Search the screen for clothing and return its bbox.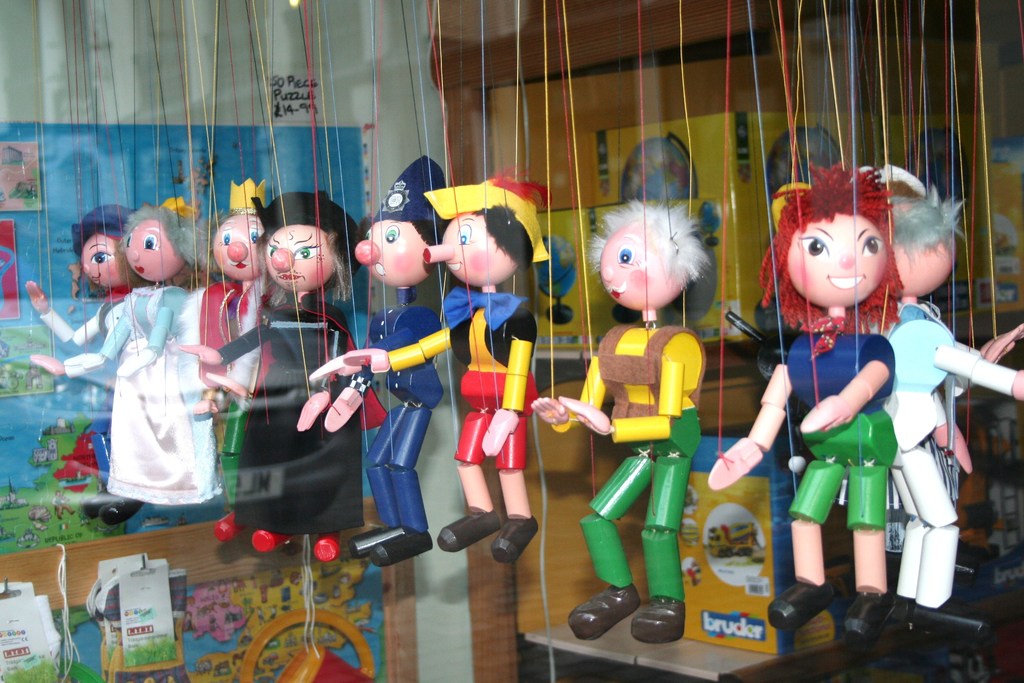
Found: x1=570, y1=324, x2=706, y2=600.
